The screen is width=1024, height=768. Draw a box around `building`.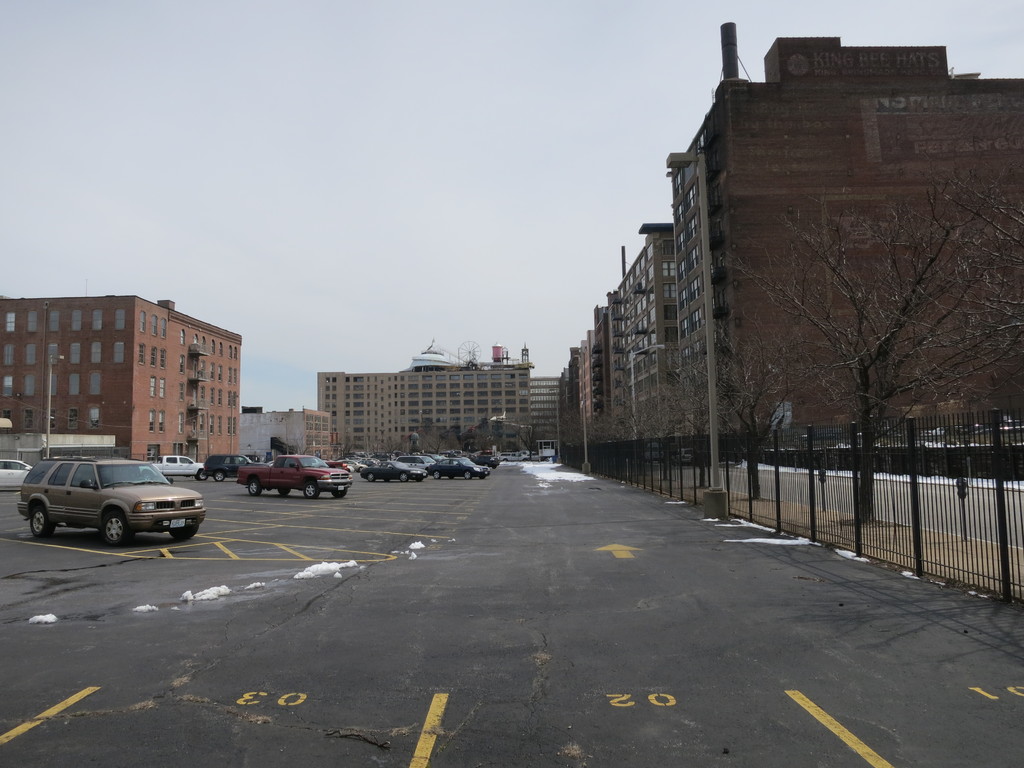
pyautogui.locateOnScreen(582, 47, 1002, 494).
